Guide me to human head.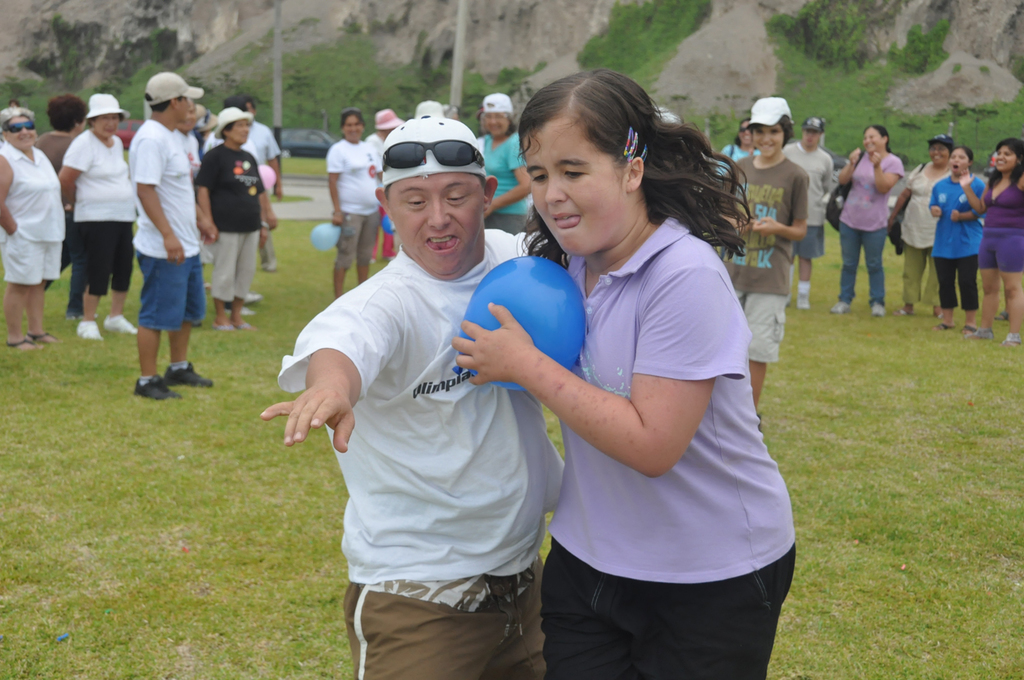
Guidance: bbox=(483, 94, 509, 138).
